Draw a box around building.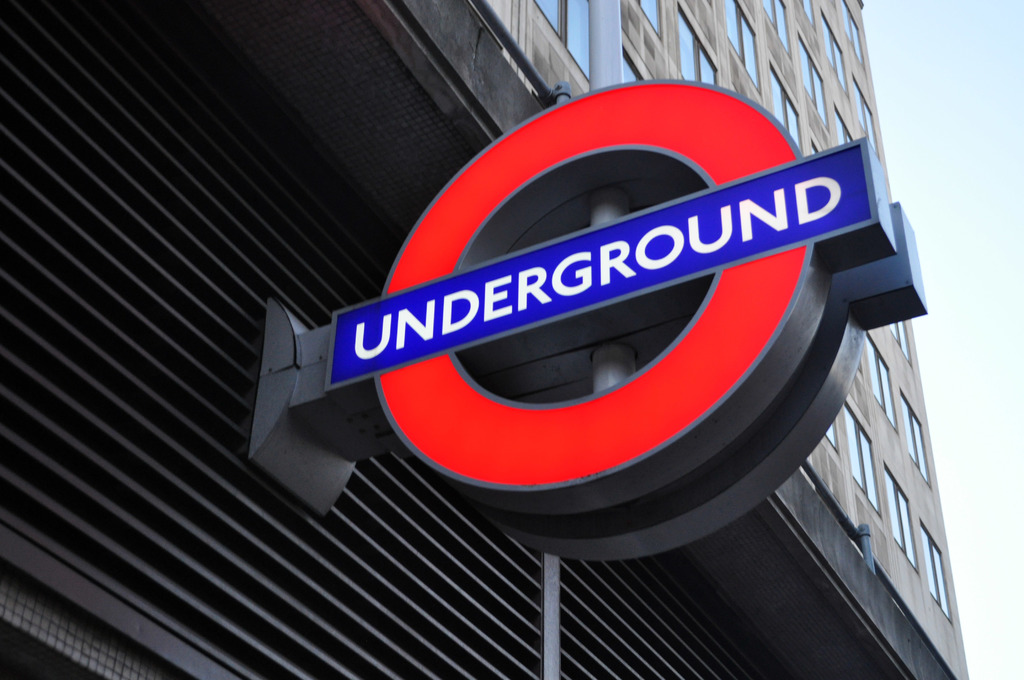
(460, 0, 951, 679).
